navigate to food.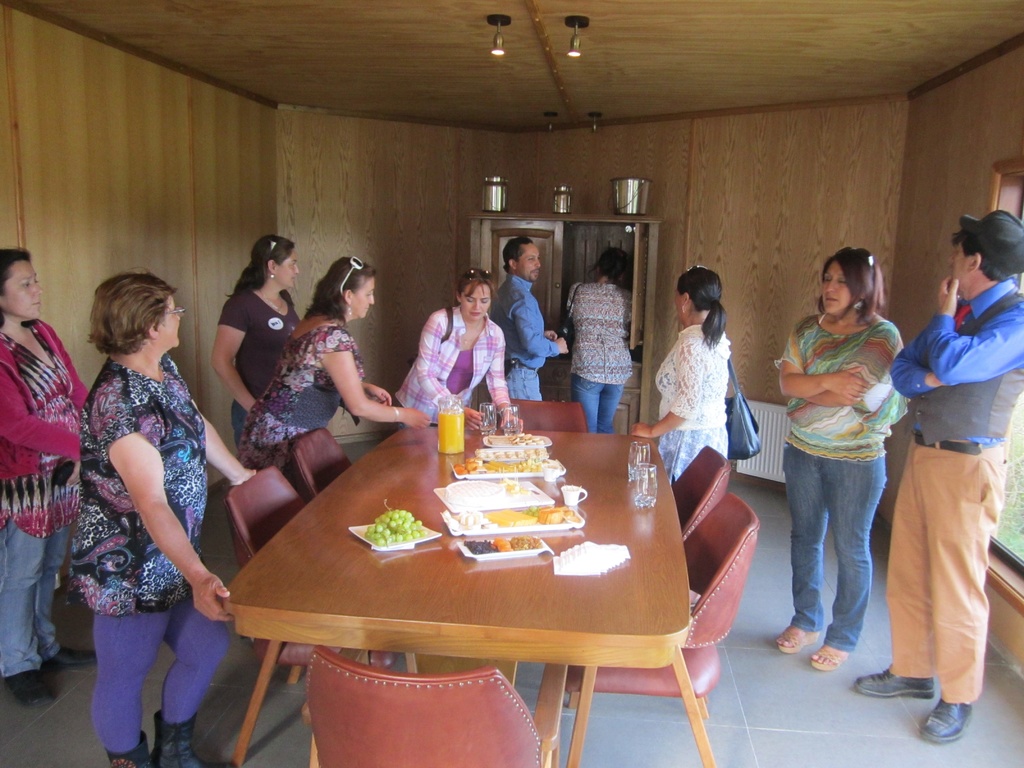
Navigation target: (x1=538, y1=509, x2=563, y2=524).
